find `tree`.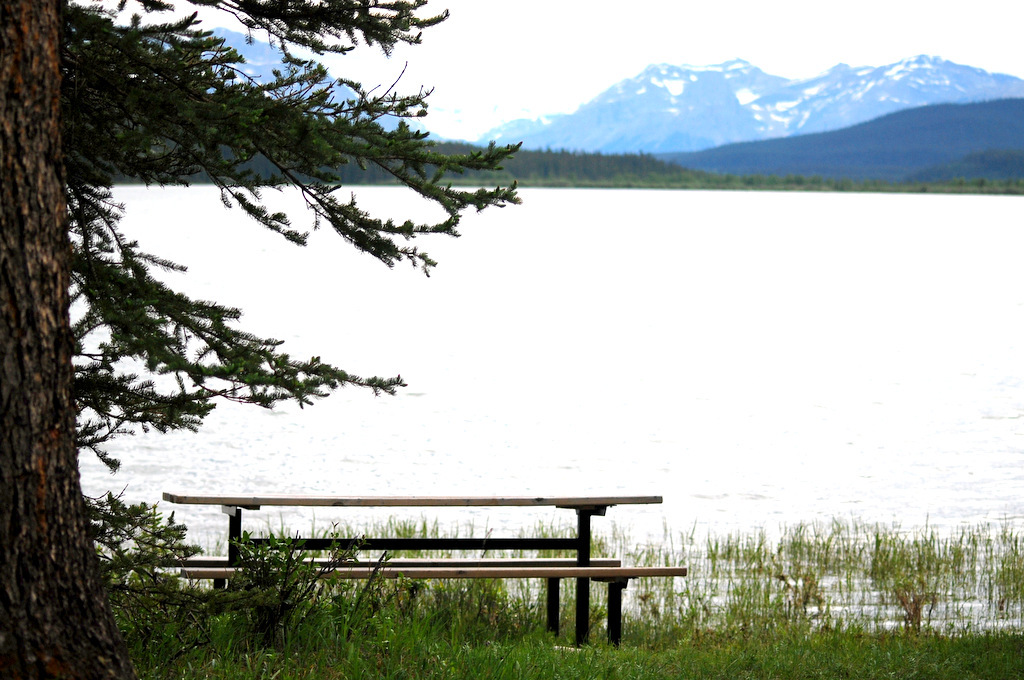
Rect(0, 0, 520, 679).
